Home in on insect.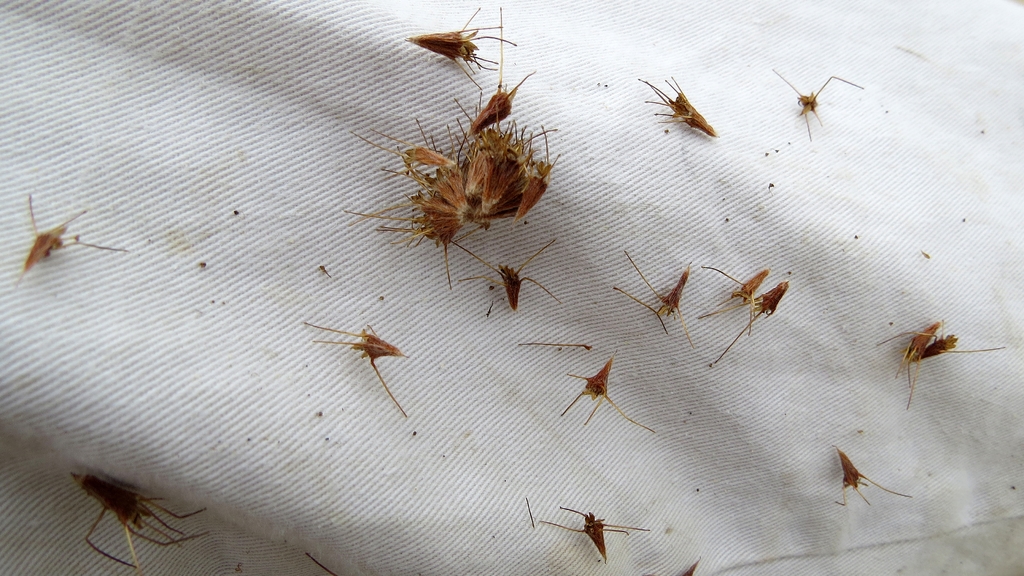
Homed in at bbox=[449, 238, 571, 321].
